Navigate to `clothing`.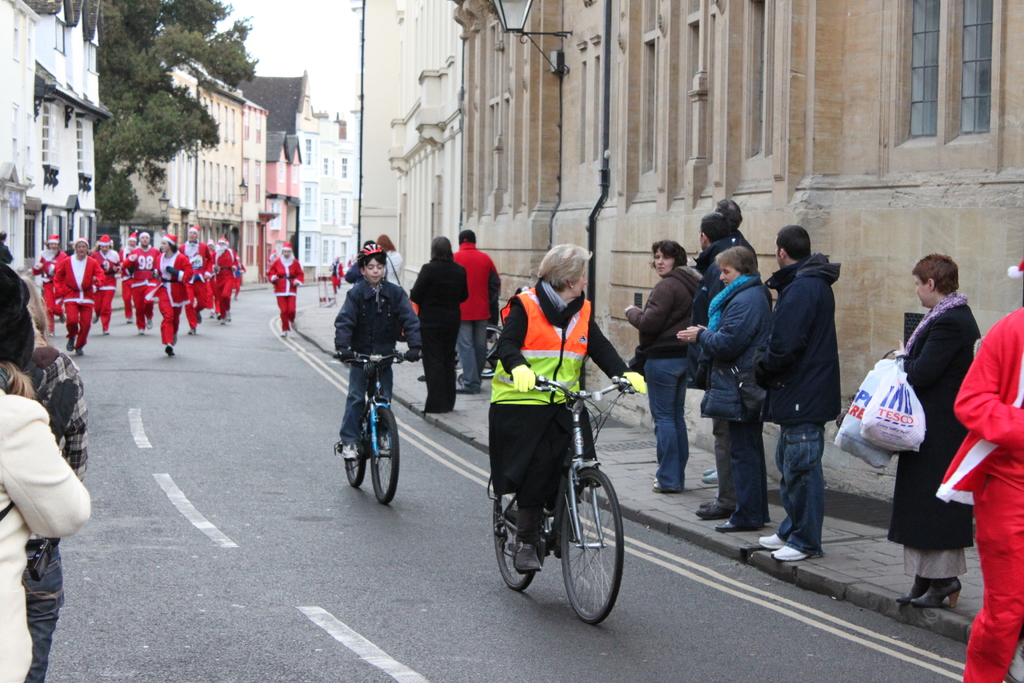
Navigation target: [177,236,211,325].
